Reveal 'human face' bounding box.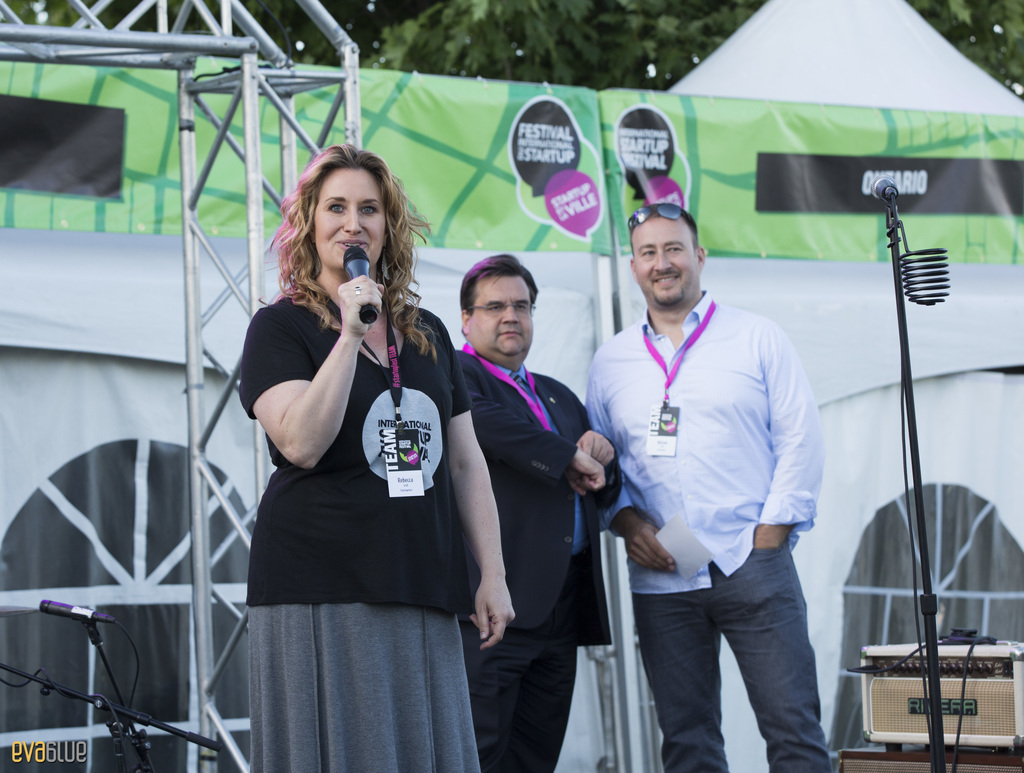
Revealed: [x1=470, y1=274, x2=534, y2=354].
